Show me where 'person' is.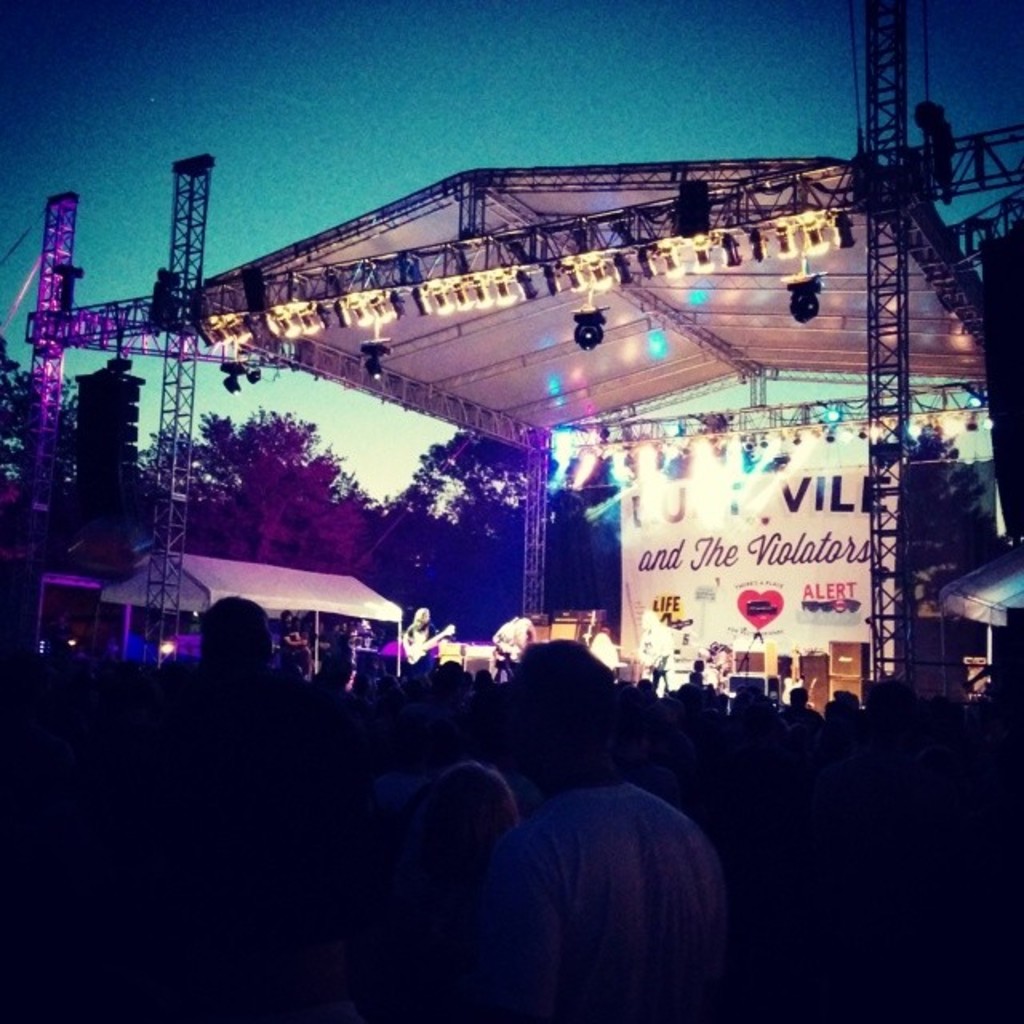
'person' is at locate(155, 595, 365, 1022).
